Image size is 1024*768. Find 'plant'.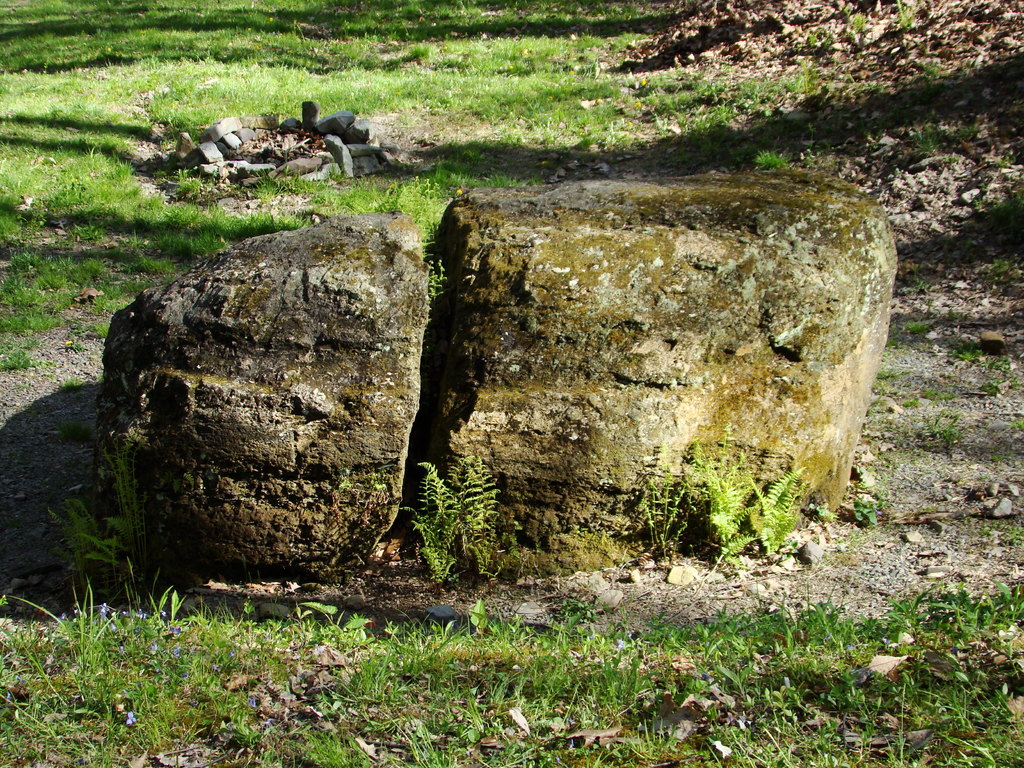
x1=644 y1=456 x2=677 y2=578.
